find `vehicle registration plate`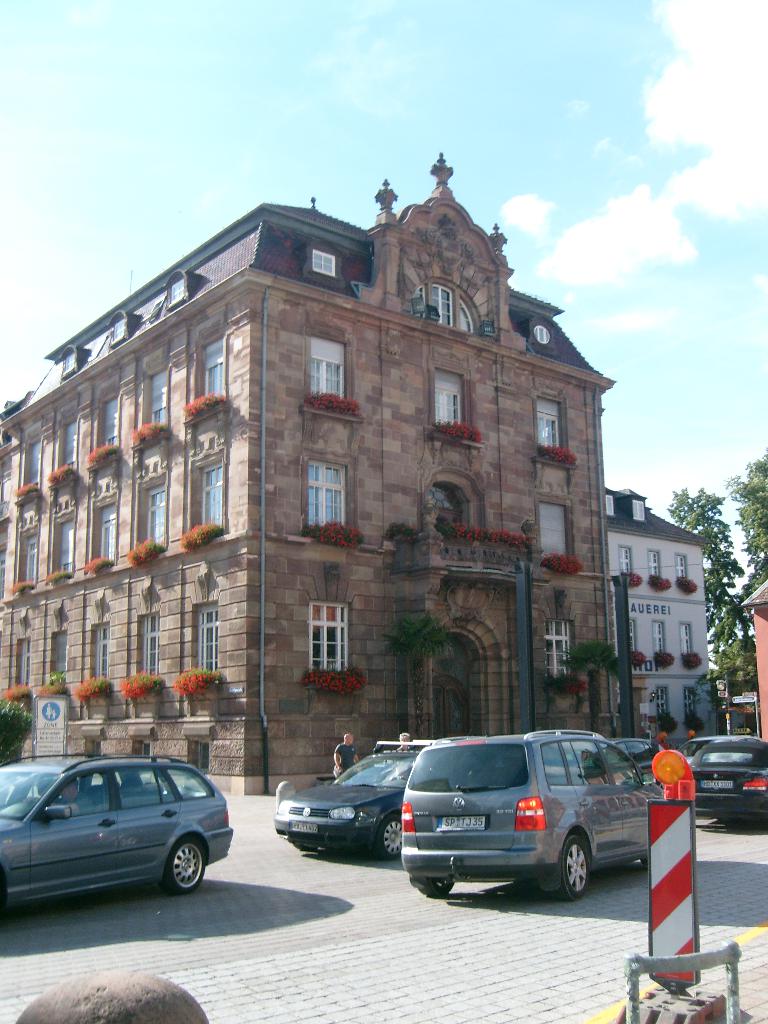
select_region(699, 778, 734, 788)
